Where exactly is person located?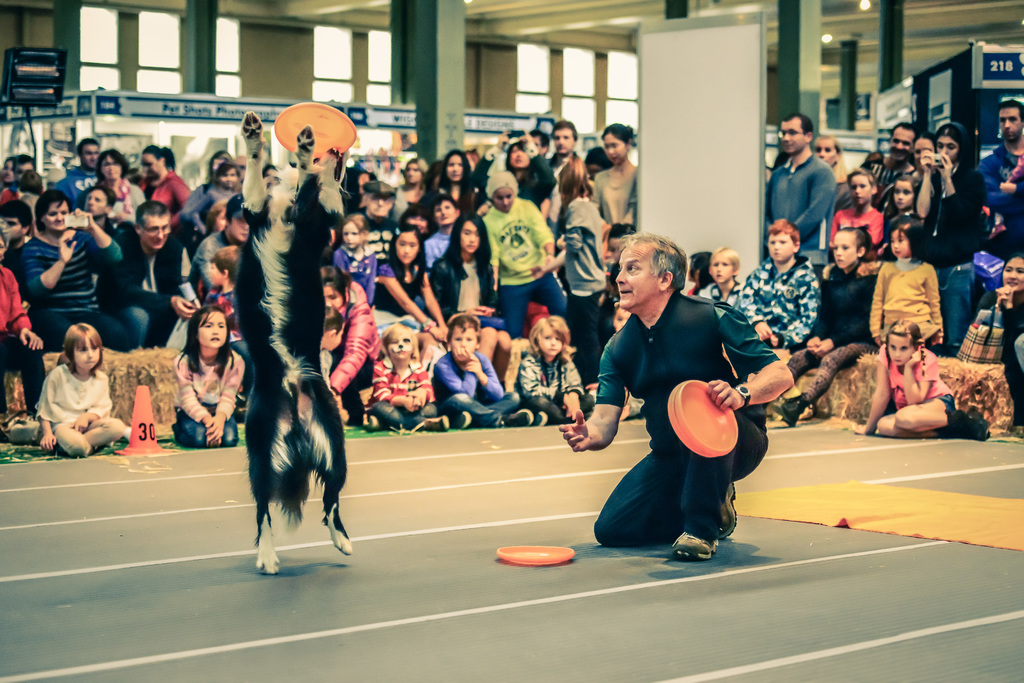
Its bounding box is region(595, 228, 777, 571).
